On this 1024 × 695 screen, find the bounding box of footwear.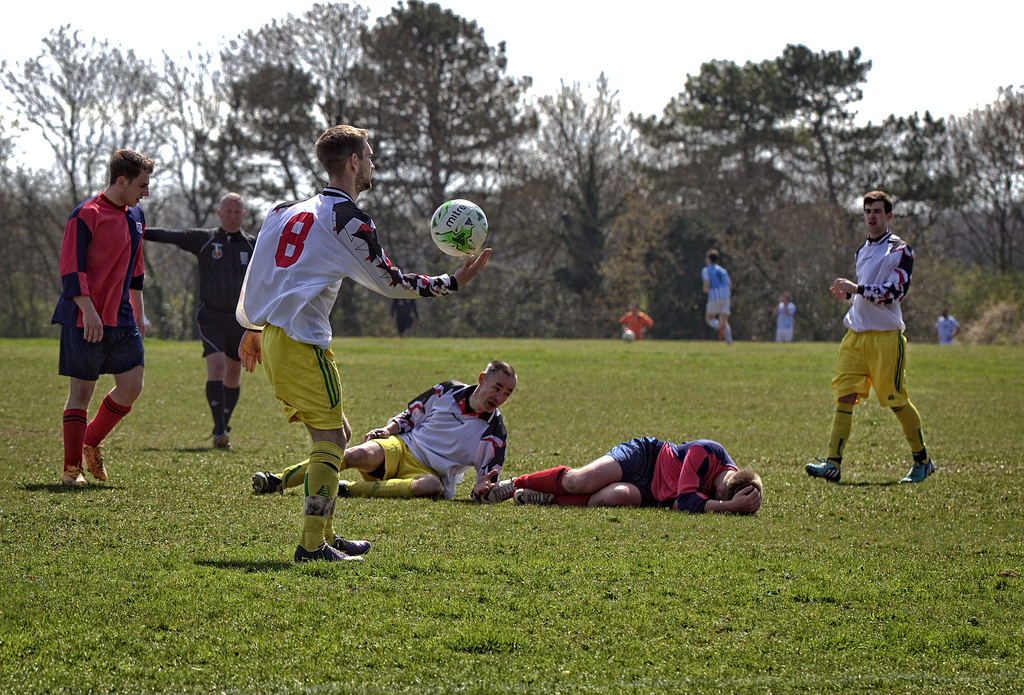
Bounding box: BBox(898, 458, 940, 488).
